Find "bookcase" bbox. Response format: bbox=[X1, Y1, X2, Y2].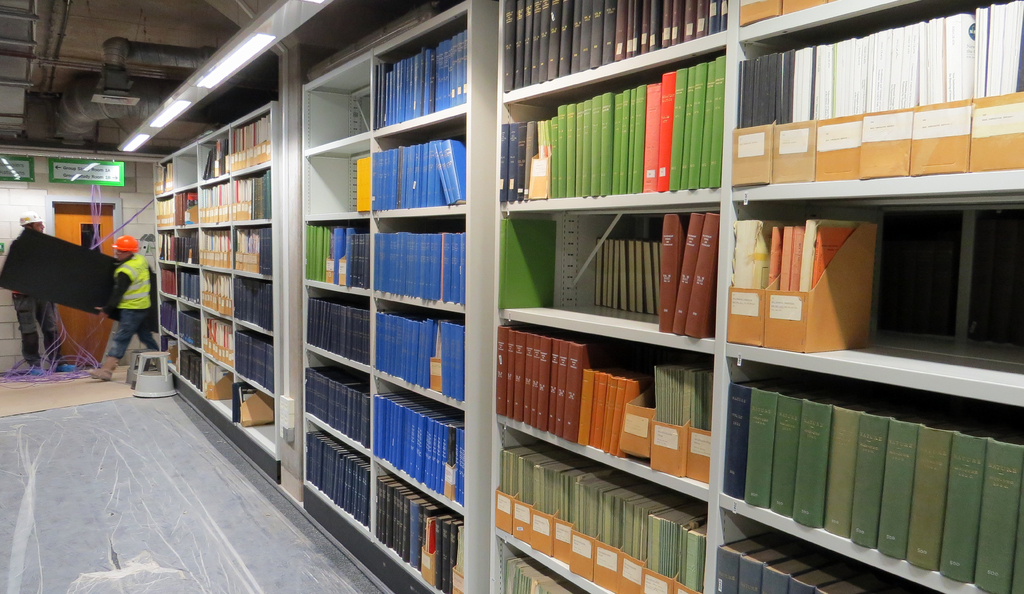
bbox=[295, 0, 508, 593].
